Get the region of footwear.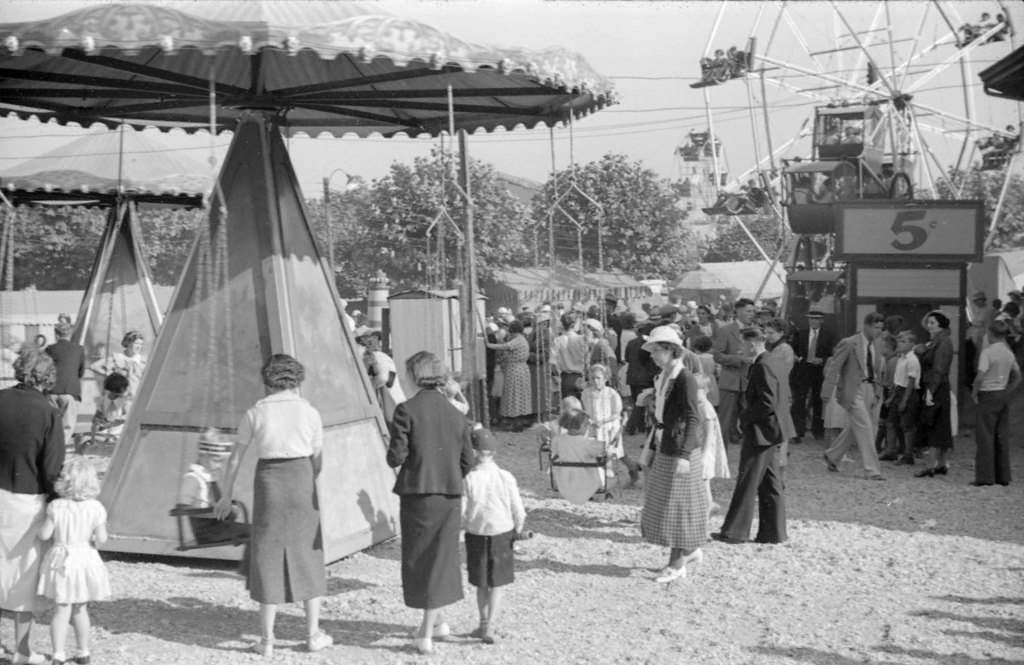
(413, 634, 429, 655).
